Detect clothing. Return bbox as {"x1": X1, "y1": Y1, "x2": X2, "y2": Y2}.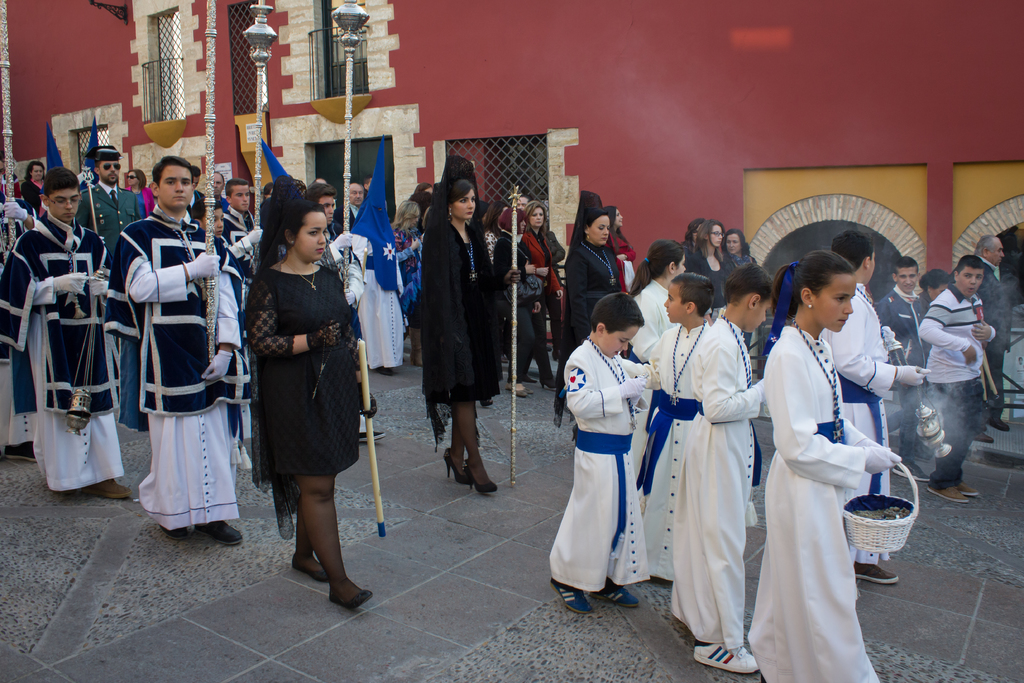
{"x1": 751, "y1": 322, "x2": 875, "y2": 682}.
